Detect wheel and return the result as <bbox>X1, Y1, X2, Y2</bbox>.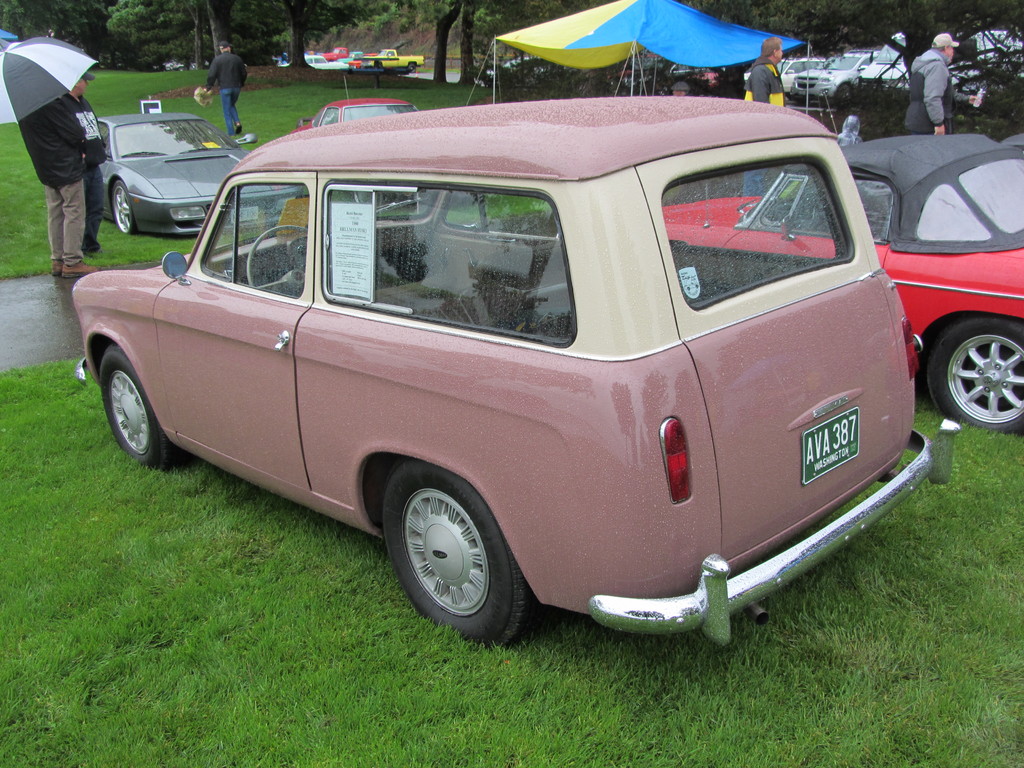
<bbox>383, 477, 520, 635</bbox>.
